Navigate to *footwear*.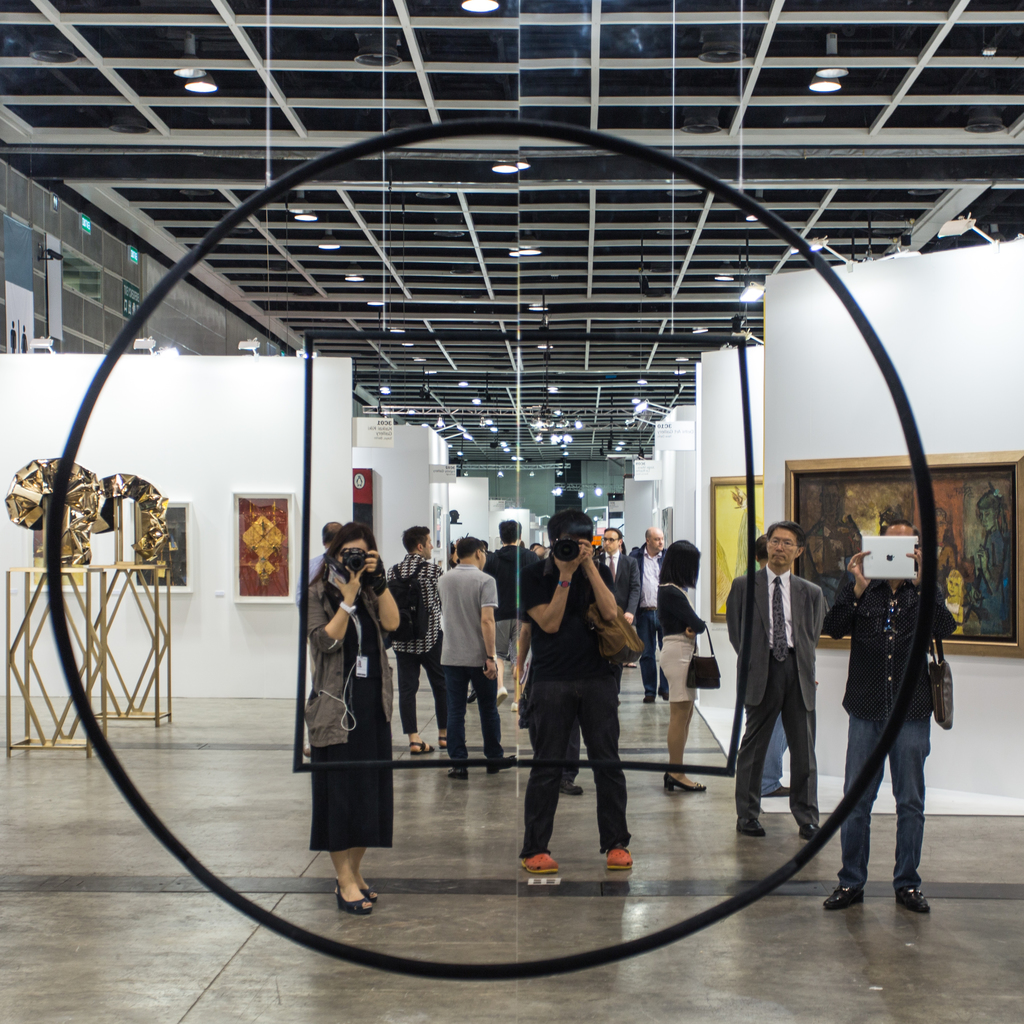
Navigation target: [x1=762, y1=782, x2=790, y2=798].
